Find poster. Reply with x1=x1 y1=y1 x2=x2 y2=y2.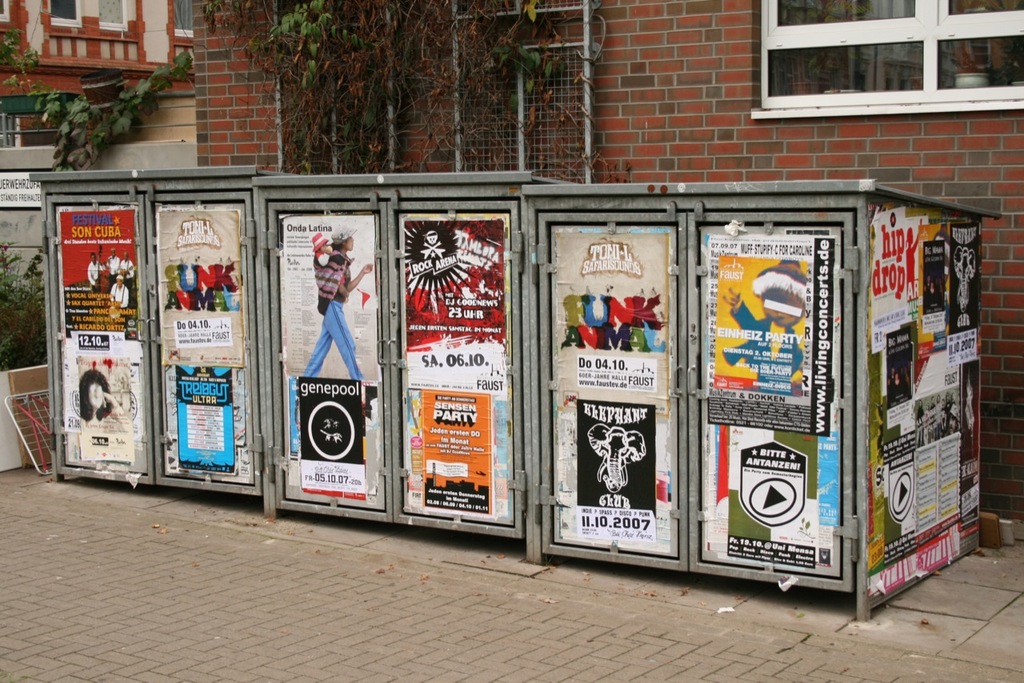
x1=58 y1=337 x2=139 y2=471.
